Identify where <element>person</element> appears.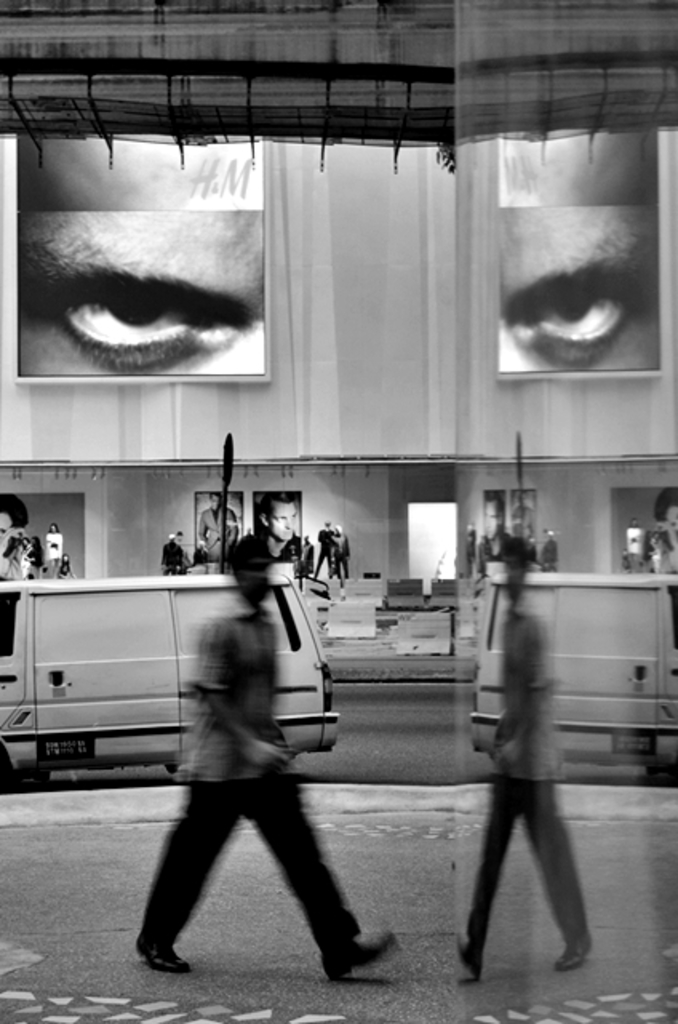
Appears at [233, 496, 323, 598].
